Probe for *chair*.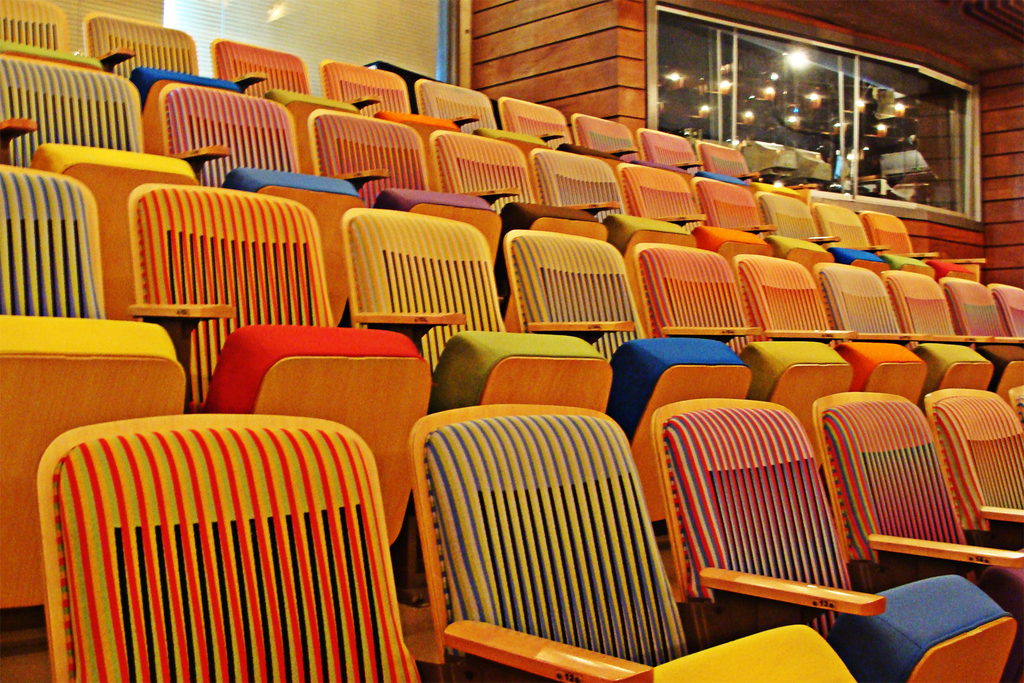
Probe result: {"x1": 0, "y1": 58, "x2": 191, "y2": 324}.
